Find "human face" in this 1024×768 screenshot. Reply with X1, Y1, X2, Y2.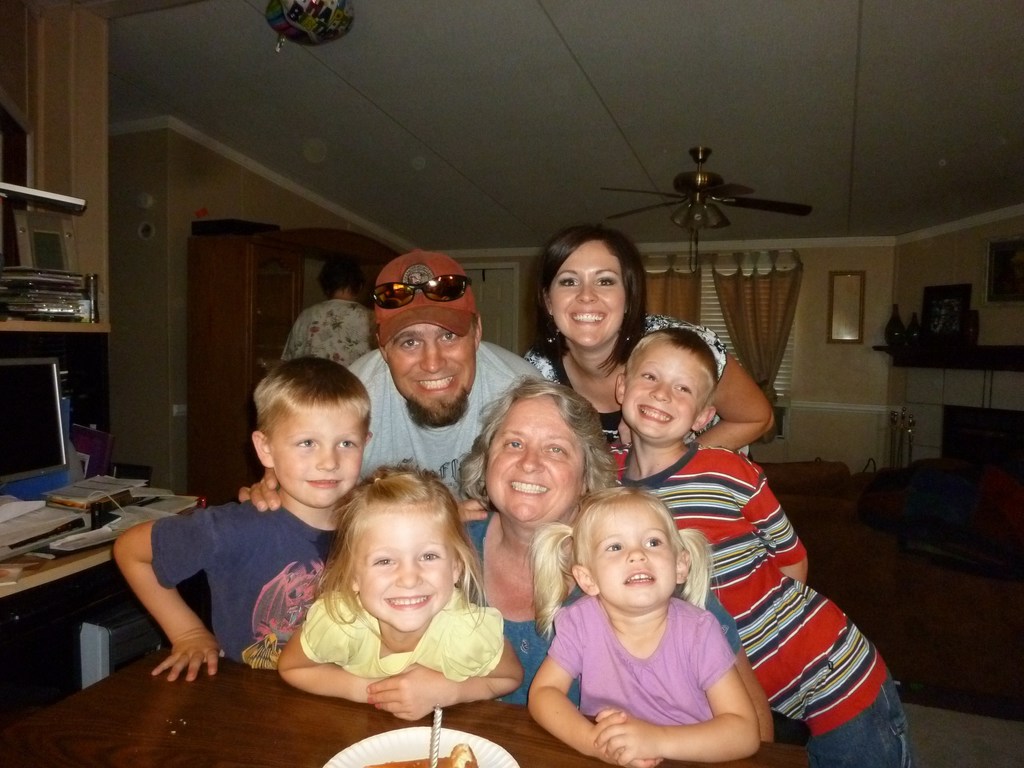
387, 327, 477, 425.
